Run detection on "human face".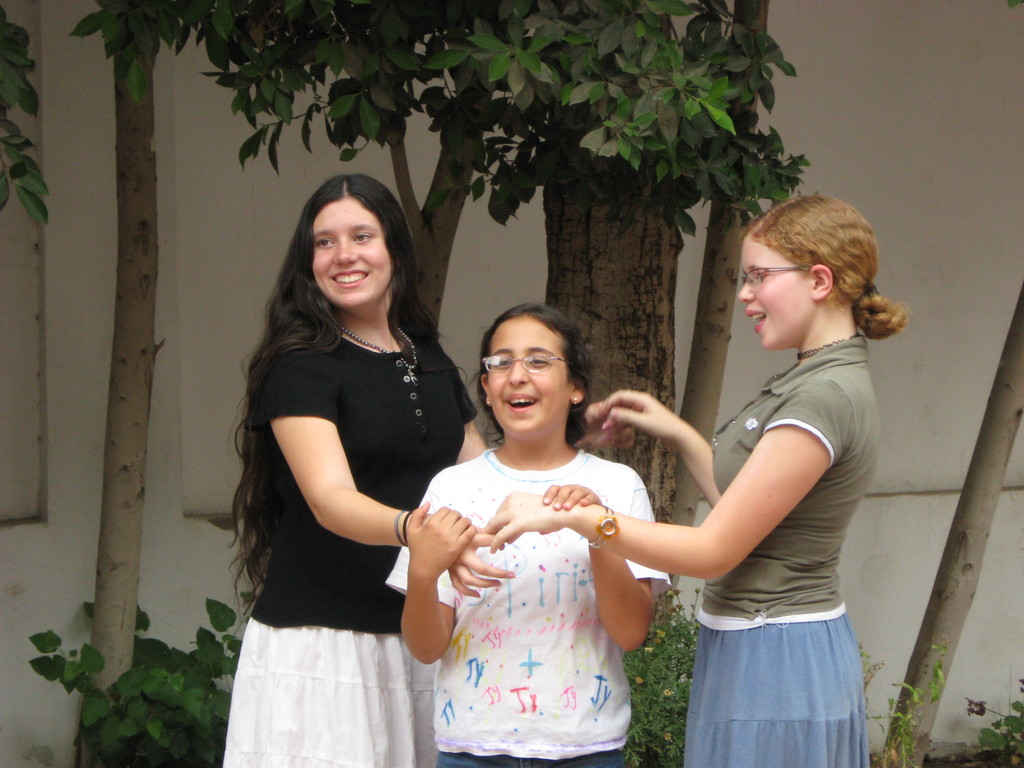
Result: left=739, top=236, right=804, bottom=352.
